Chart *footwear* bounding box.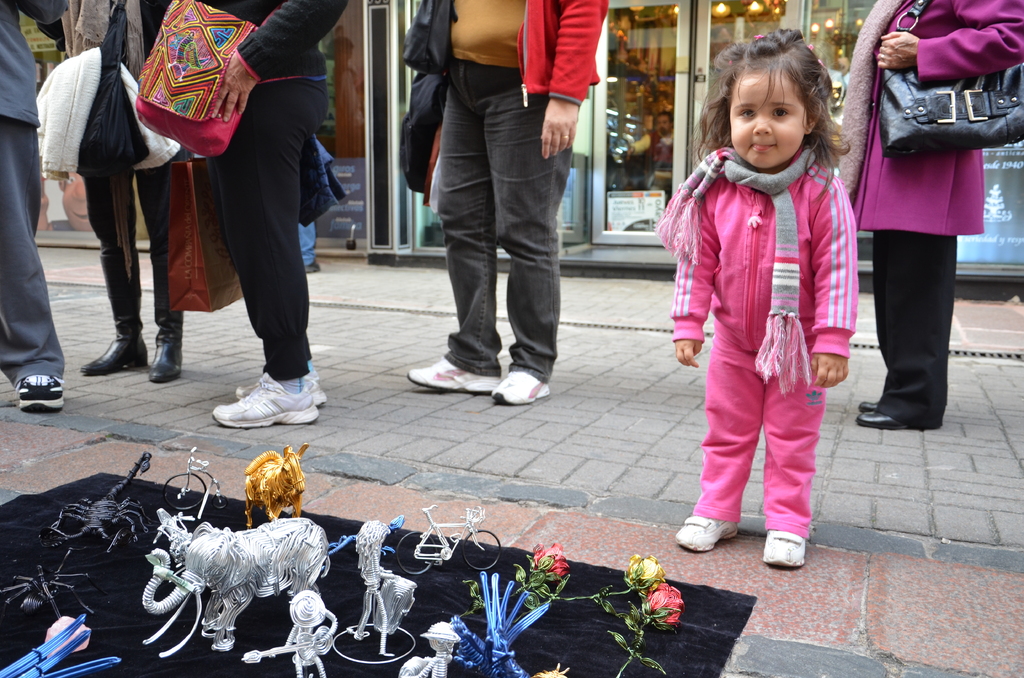
Charted: 855,414,906,428.
